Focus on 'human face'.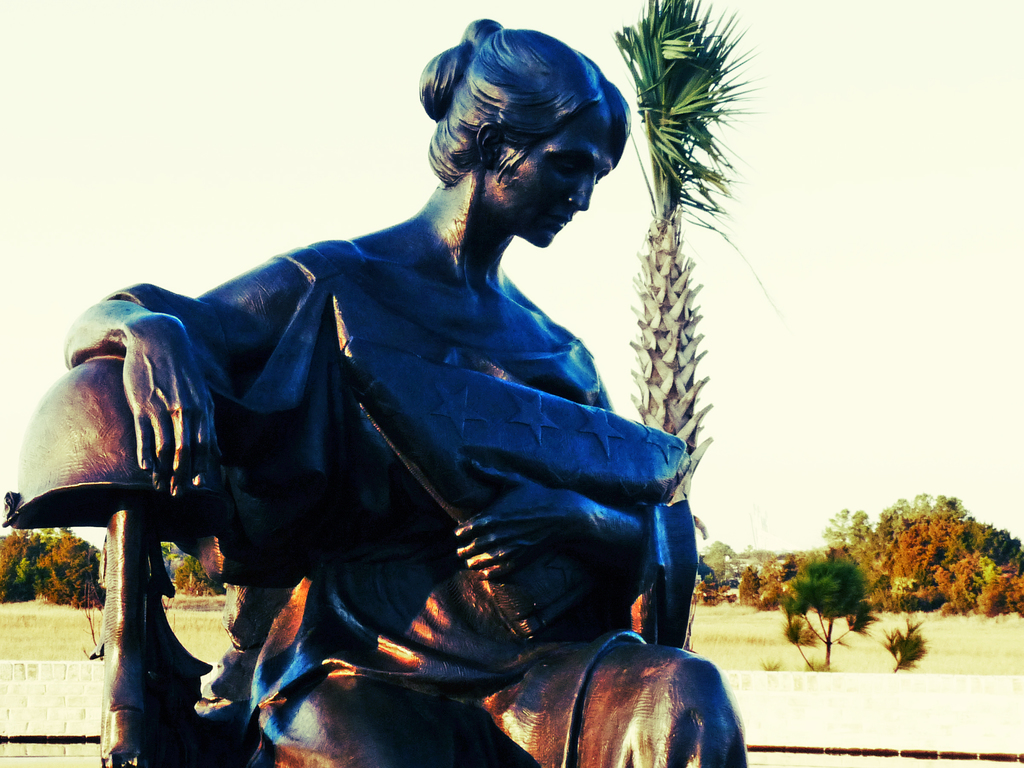
Focused at 474 134 627 225.
